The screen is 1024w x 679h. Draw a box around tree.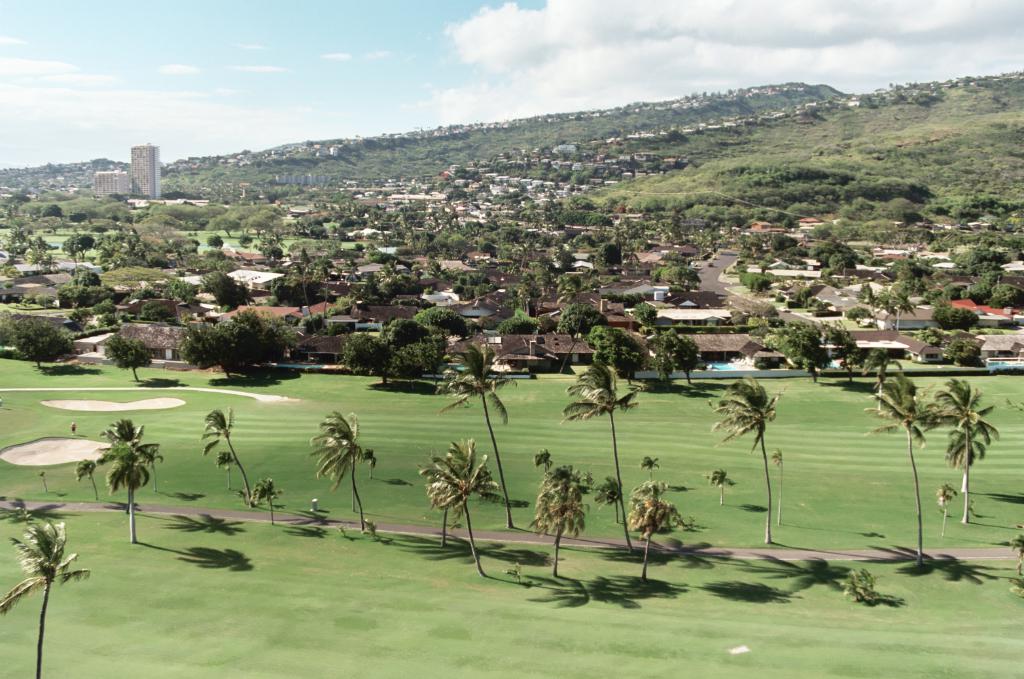
667/329/693/386.
